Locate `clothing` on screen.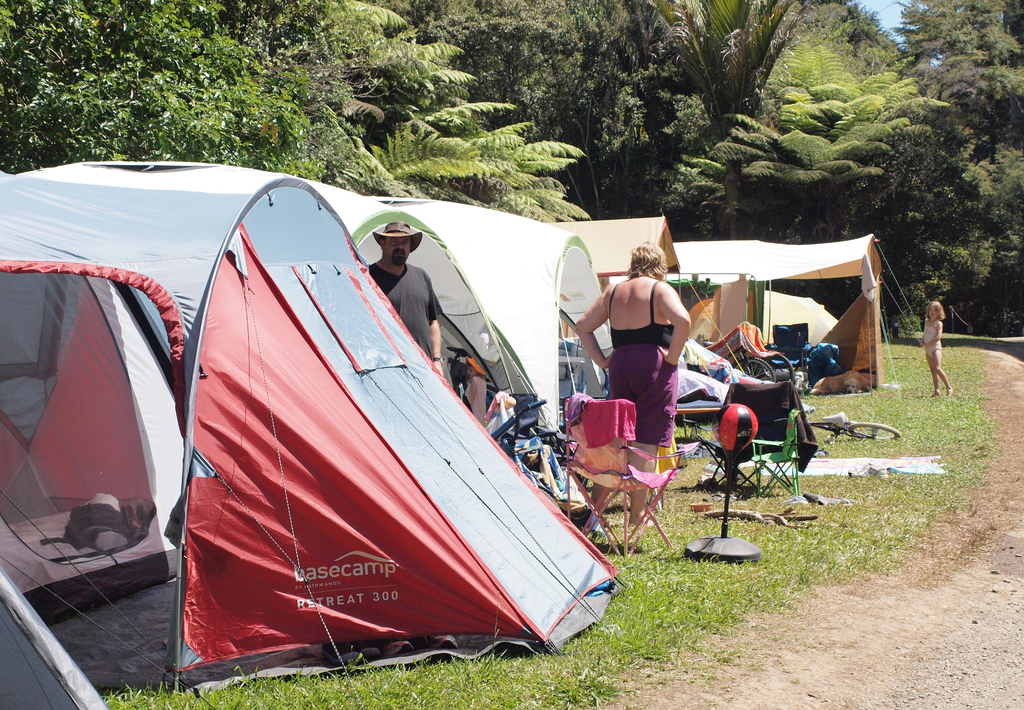
On screen at bbox(366, 261, 445, 356).
